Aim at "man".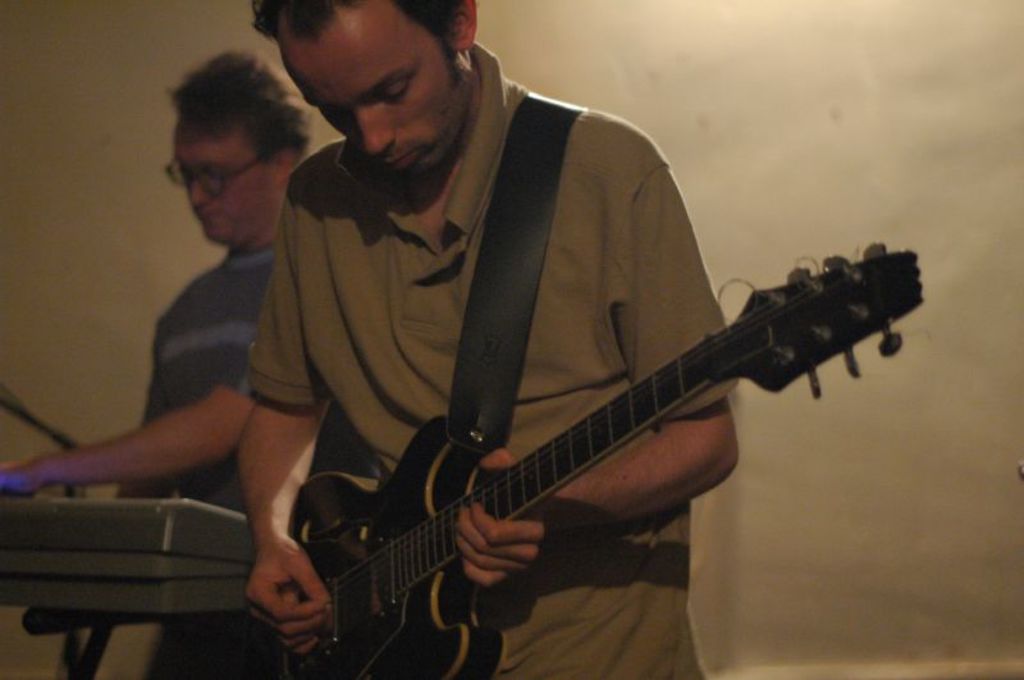
Aimed at (x1=234, y1=0, x2=740, y2=679).
